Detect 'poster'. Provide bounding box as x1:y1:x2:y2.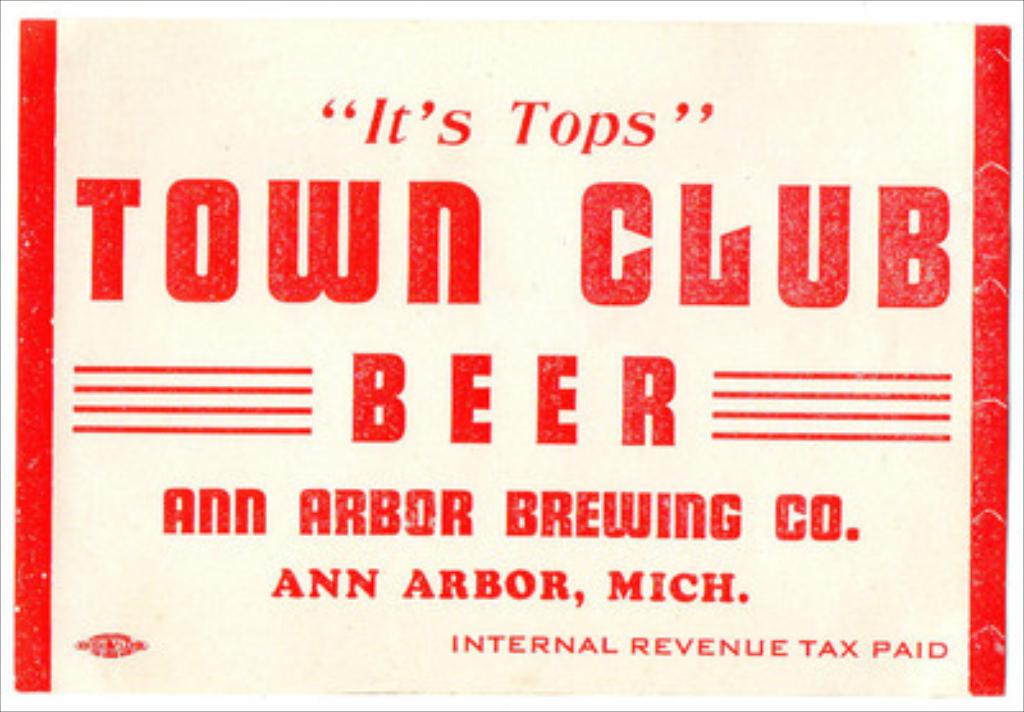
0:0:1021:709.
